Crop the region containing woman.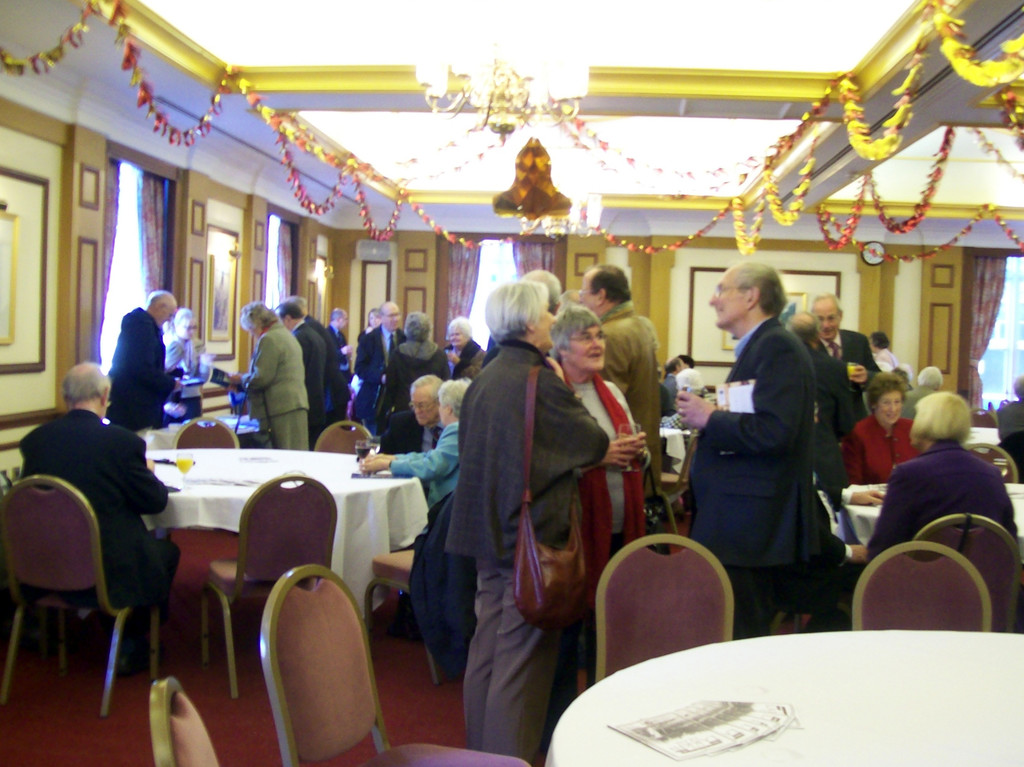
Crop region: <region>228, 305, 311, 449</region>.
